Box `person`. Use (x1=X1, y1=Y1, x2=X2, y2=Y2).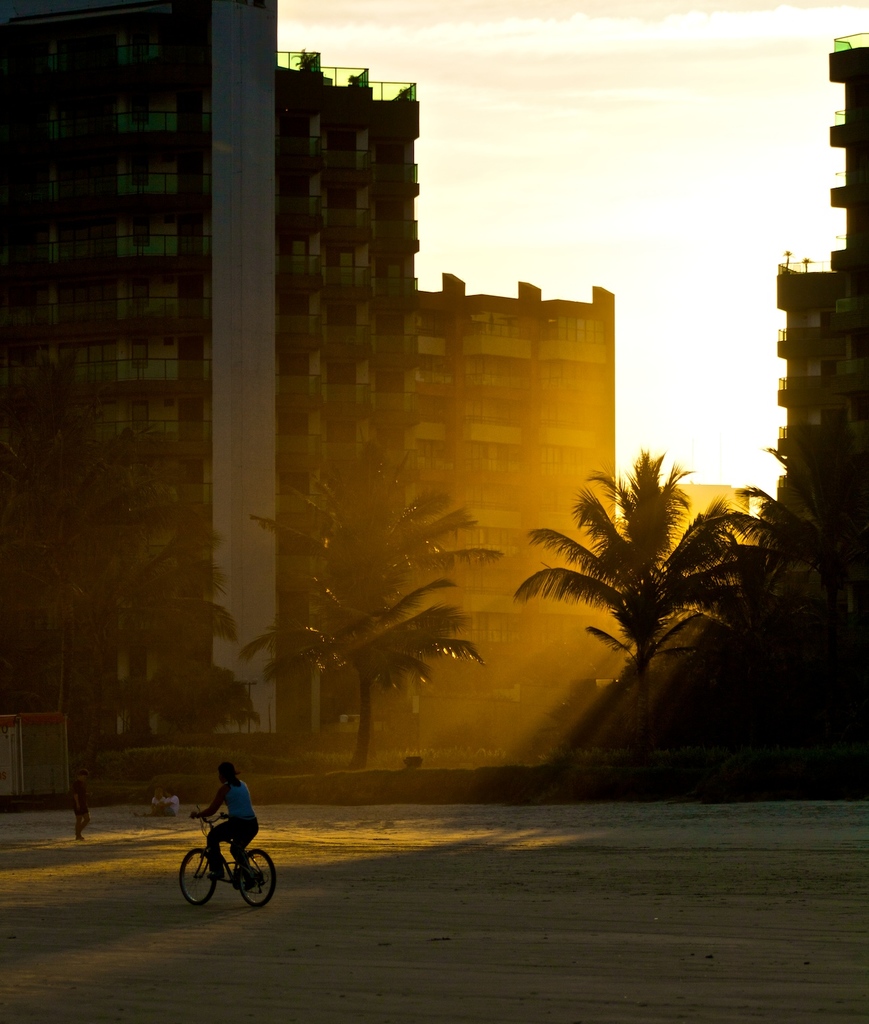
(x1=186, y1=750, x2=263, y2=918).
